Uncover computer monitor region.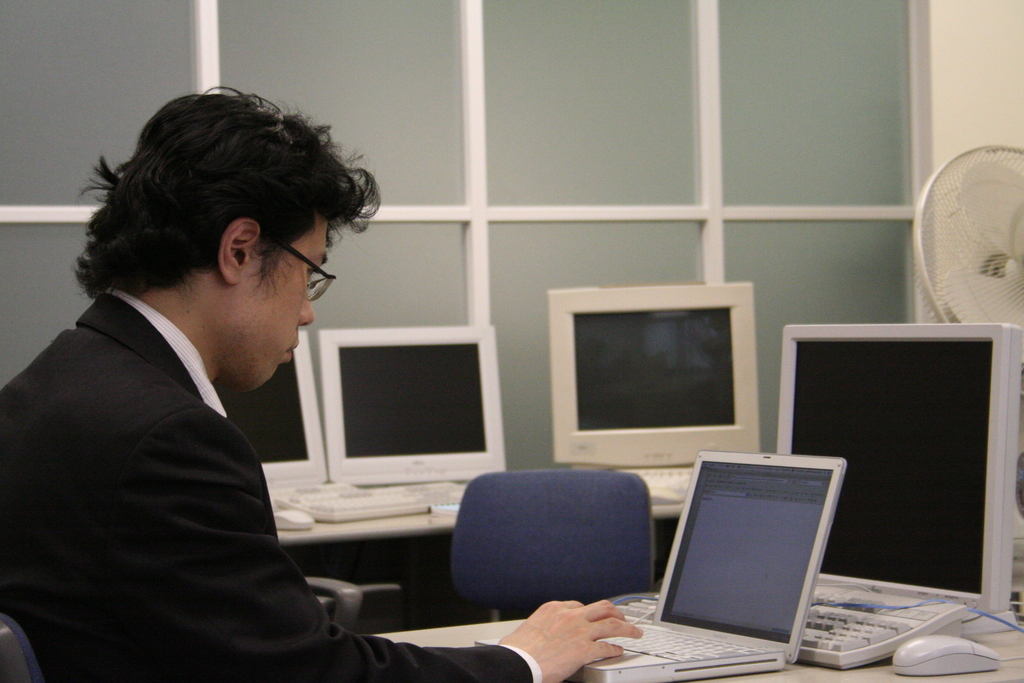
Uncovered: (545, 282, 767, 473).
